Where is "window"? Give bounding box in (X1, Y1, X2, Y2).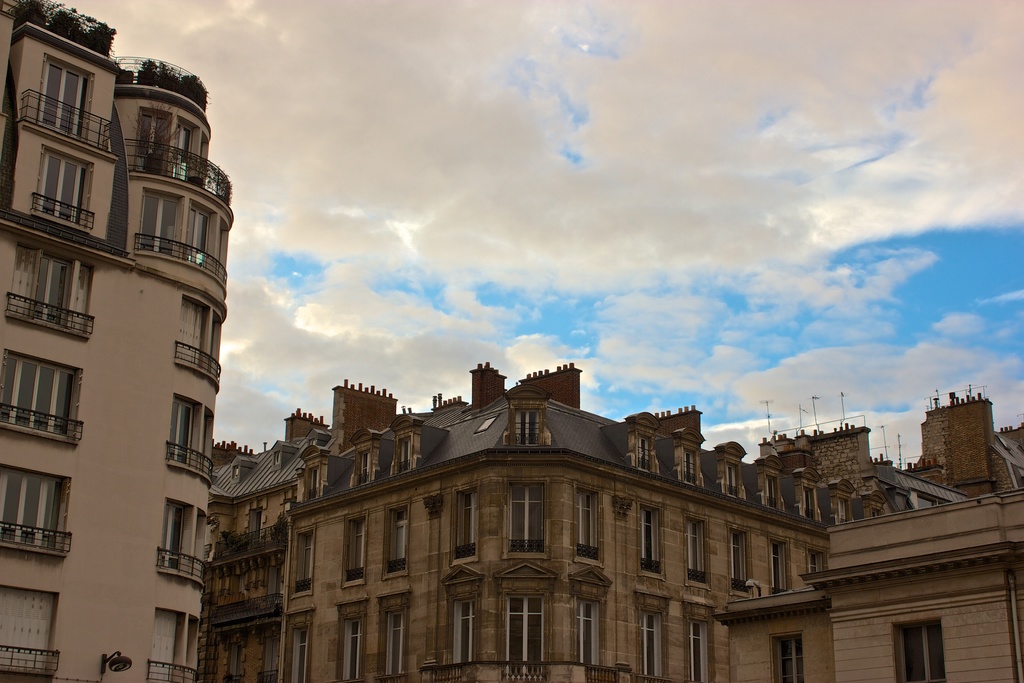
(2, 468, 63, 559).
